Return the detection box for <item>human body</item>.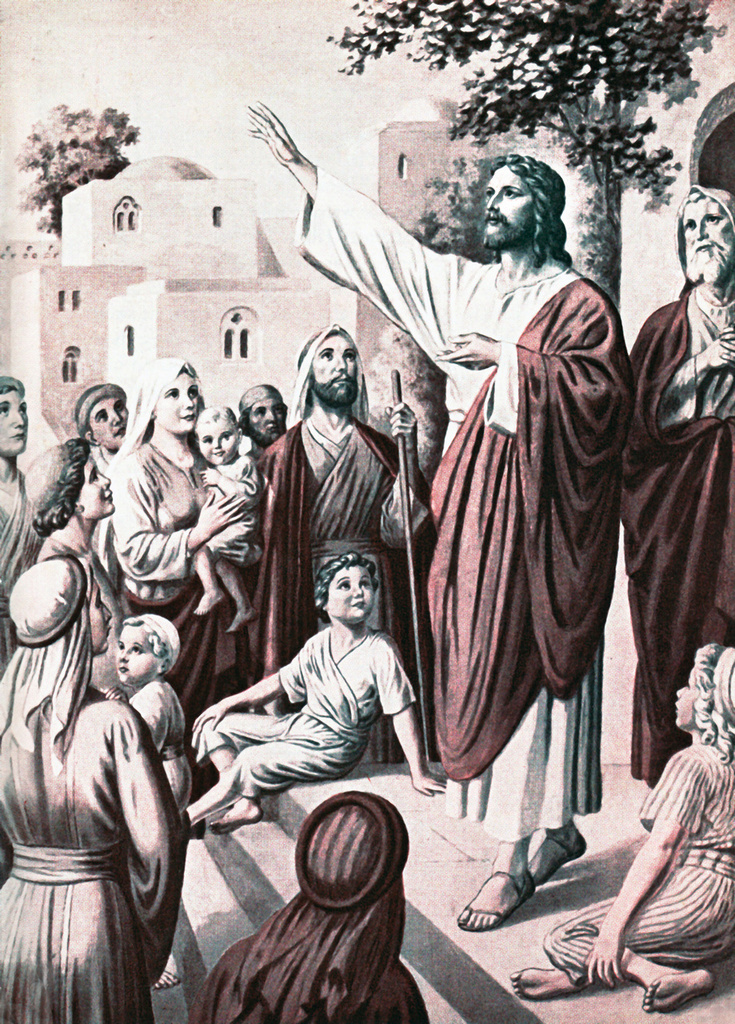
bbox=[0, 318, 443, 1023].
